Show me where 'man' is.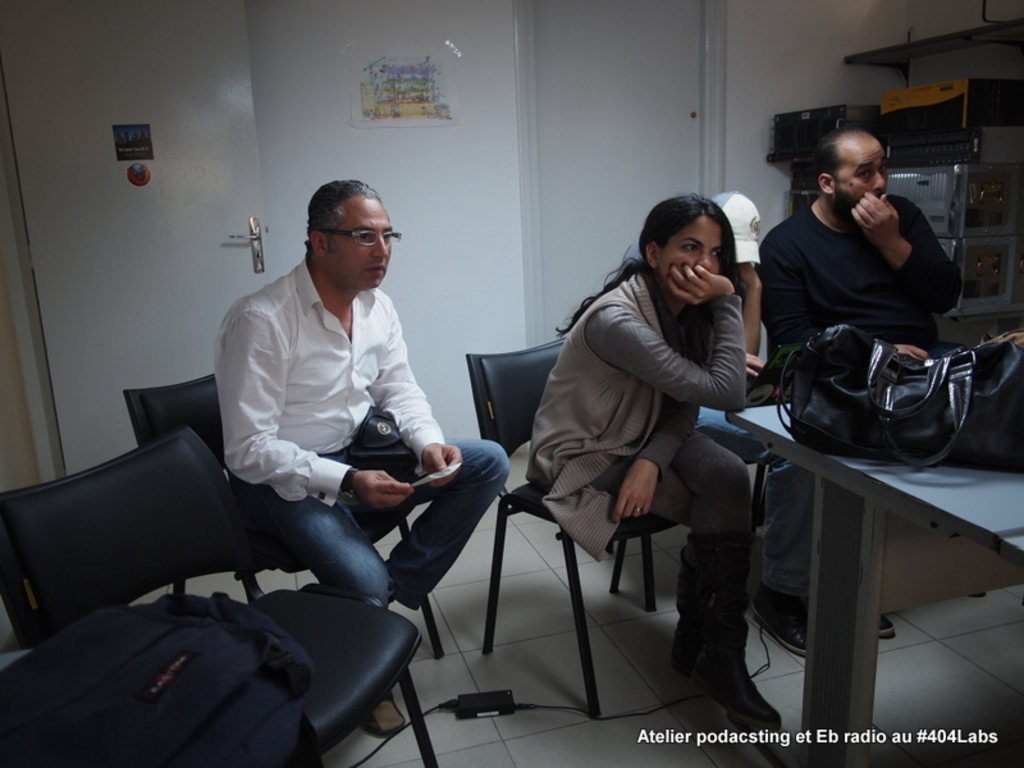
'man' is at (left=204, top=178, right=515, bottom=735).
